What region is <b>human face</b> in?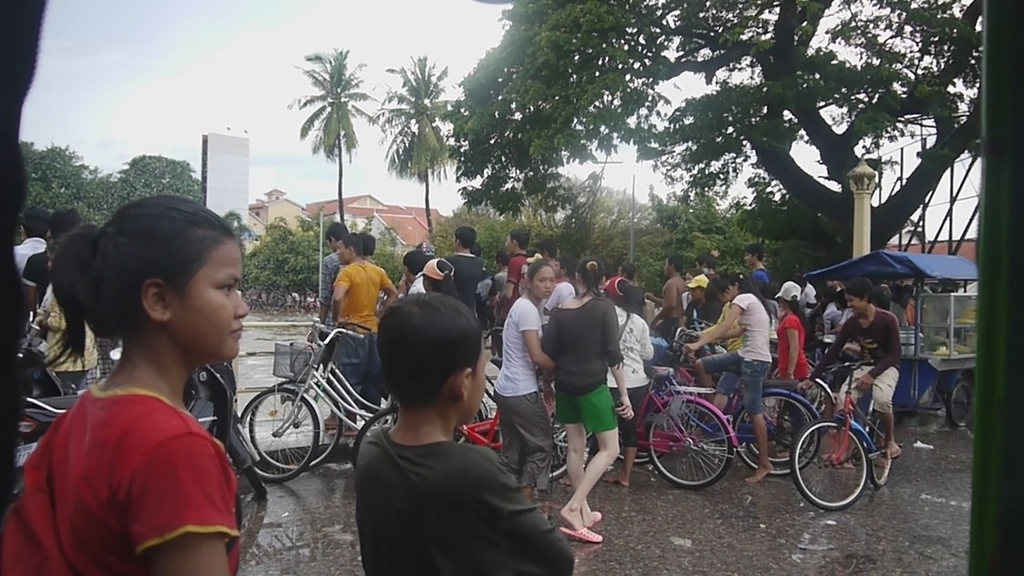
(554, 260, 560, 281).
